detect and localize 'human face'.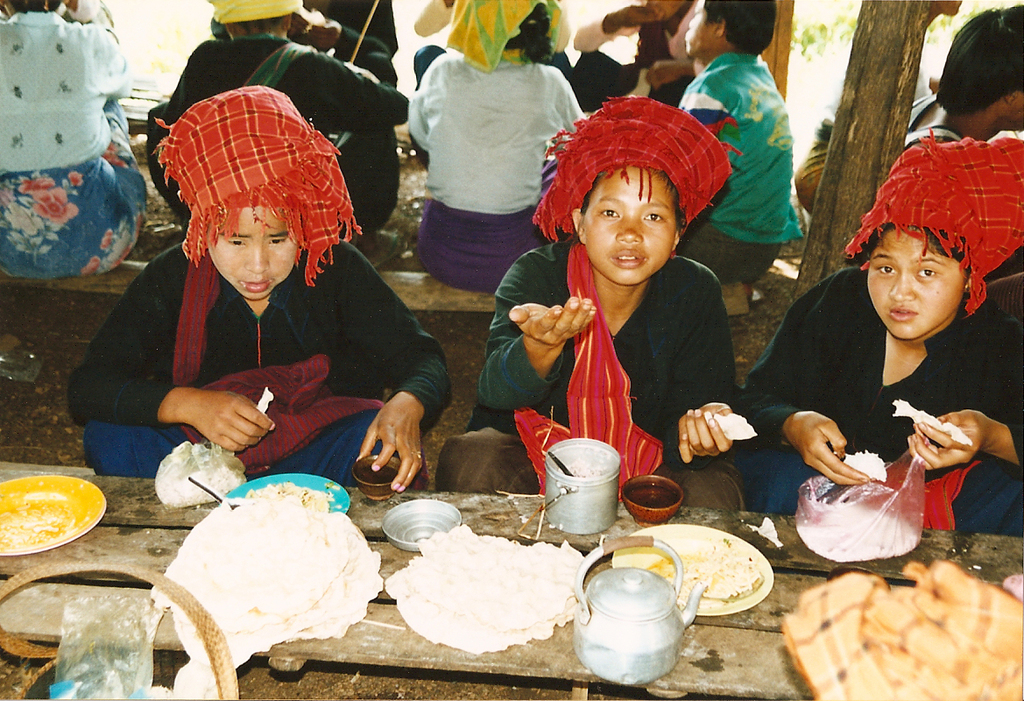
Localized at {"x1": 576, "y1": 166, "x2": 673, "y2": 283}.
